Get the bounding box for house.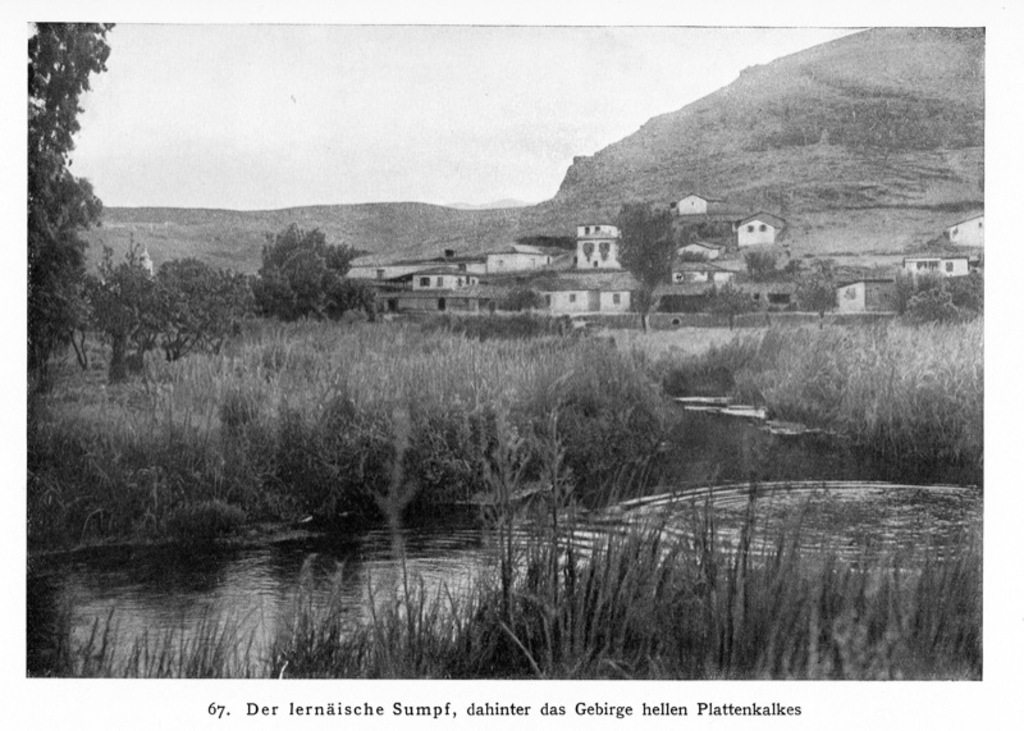
rect(483, 232, 559, 277).
